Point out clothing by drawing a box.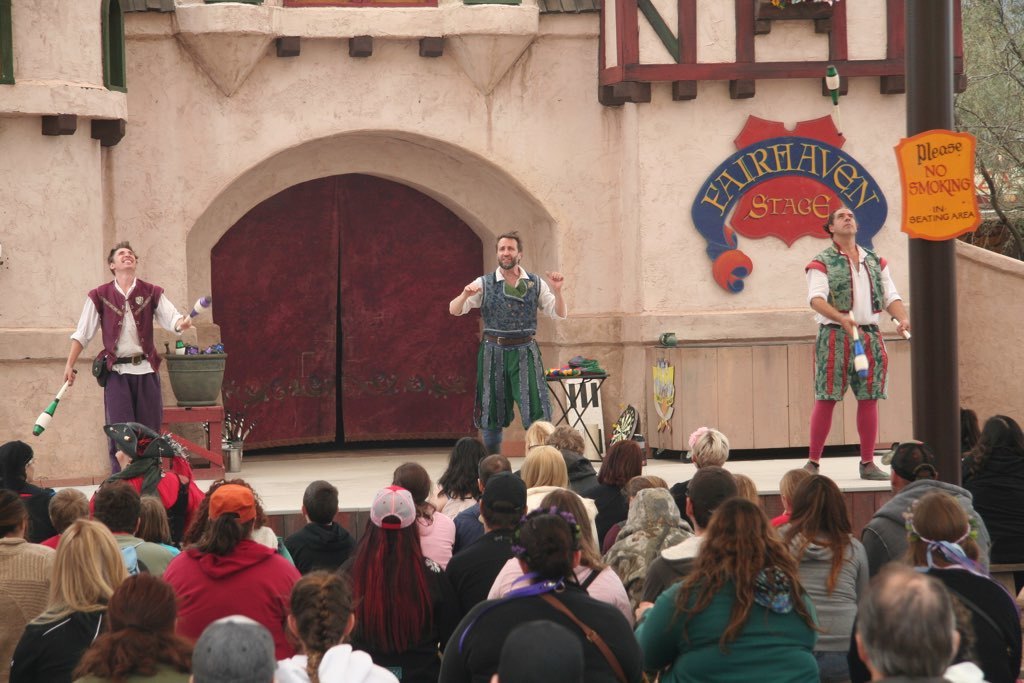
602 523 622 554.
